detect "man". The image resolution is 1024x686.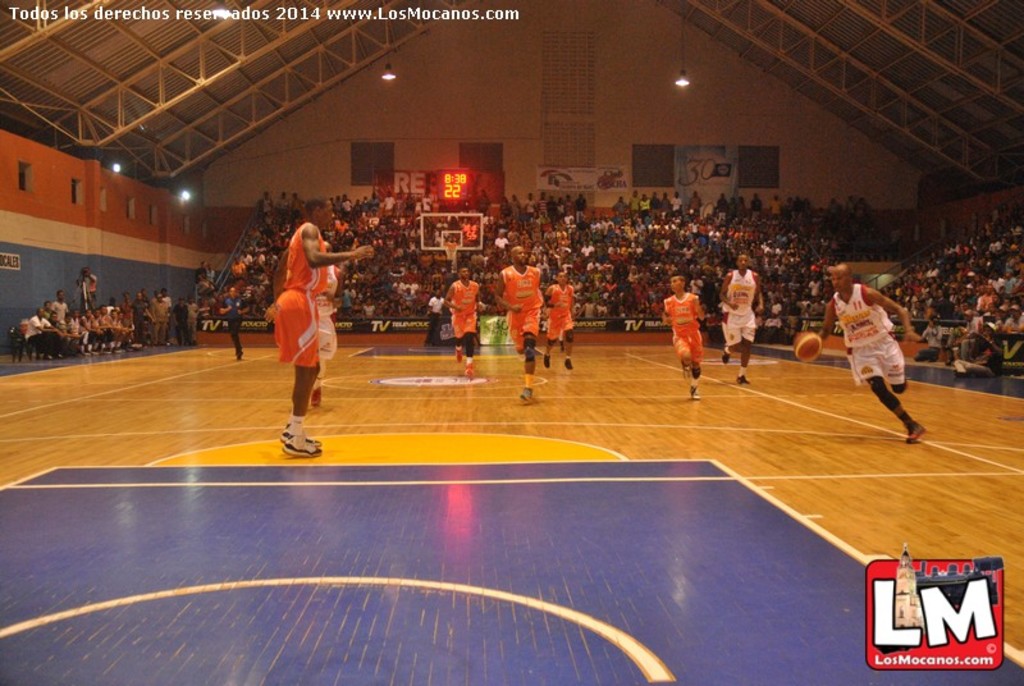
bbox(543, 267, 576, 374).
